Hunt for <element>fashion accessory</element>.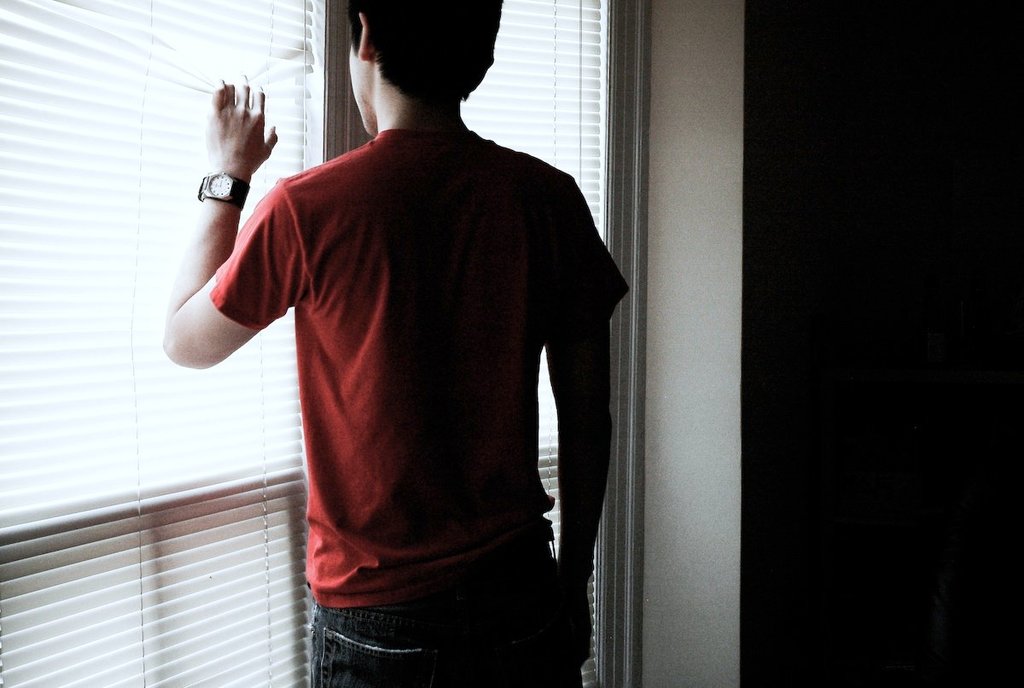
Hunted down at 199/175/253/204.
